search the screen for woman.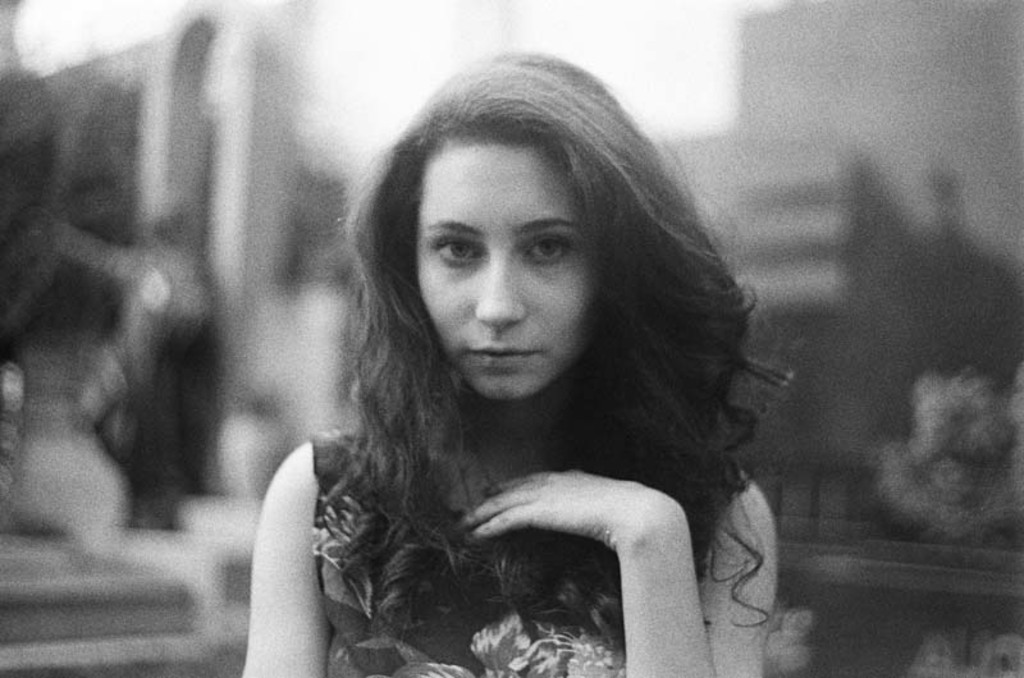
Found at 228/43/780/677.
